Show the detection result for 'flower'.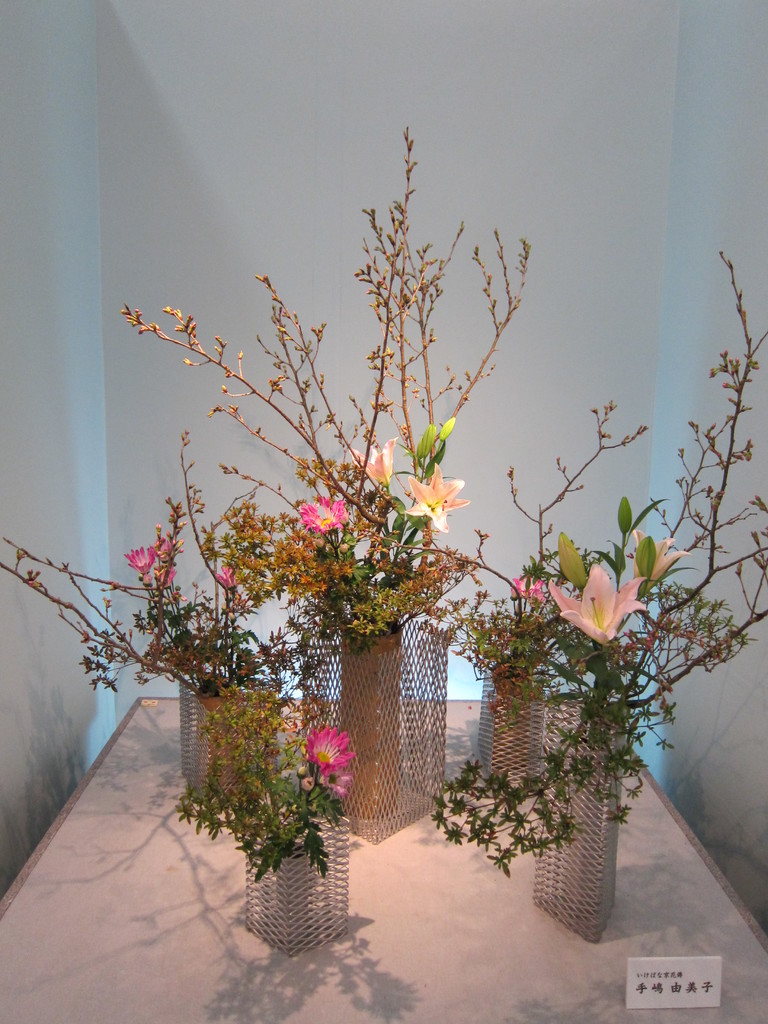
{"x1": 403, "y1": 455, "x2": 471, "y2": 536}.
